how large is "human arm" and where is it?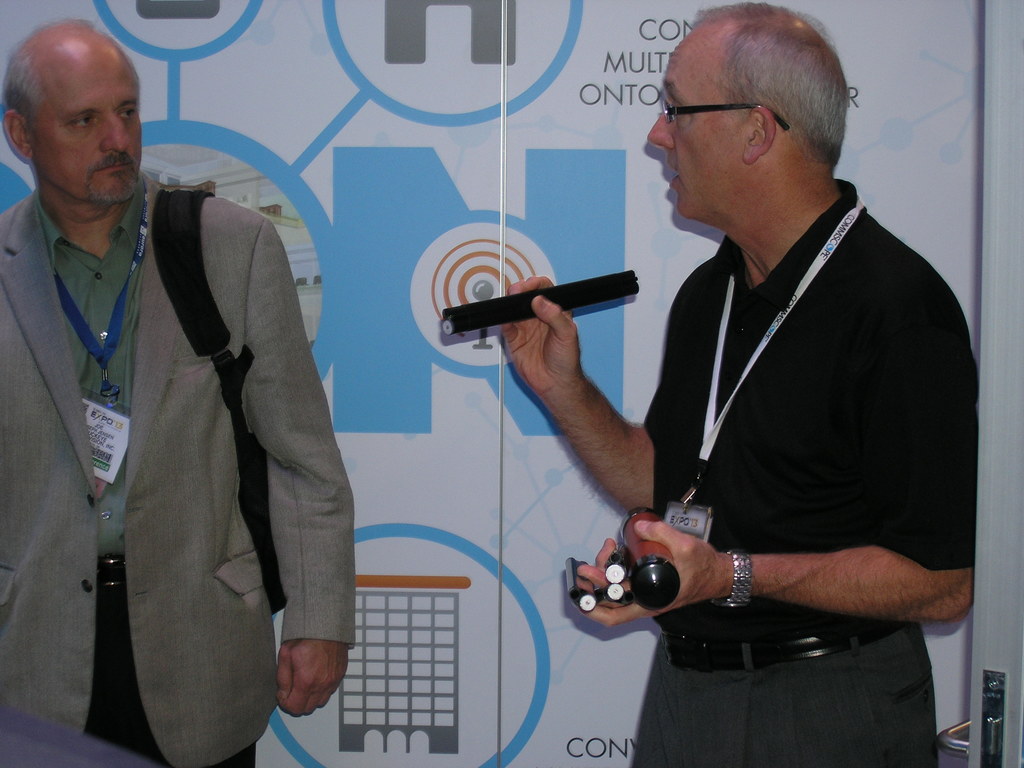
Bounding box: Rect(234, 216, 361, 719).
